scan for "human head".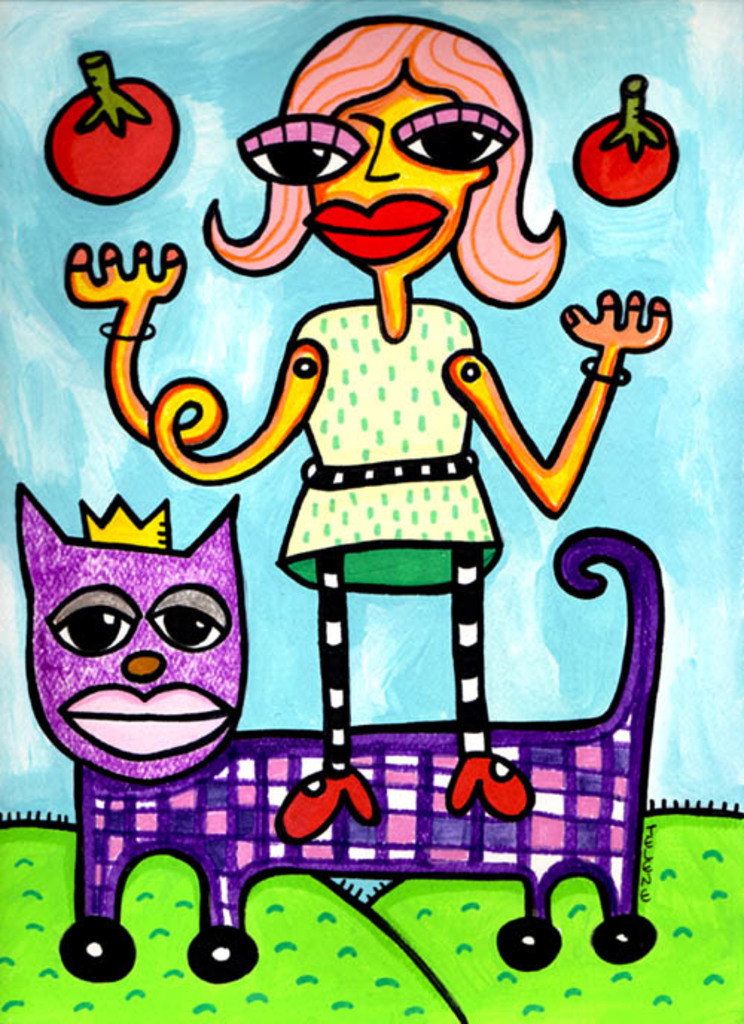
Scan result: select_region(220, 25, 576, 289).
